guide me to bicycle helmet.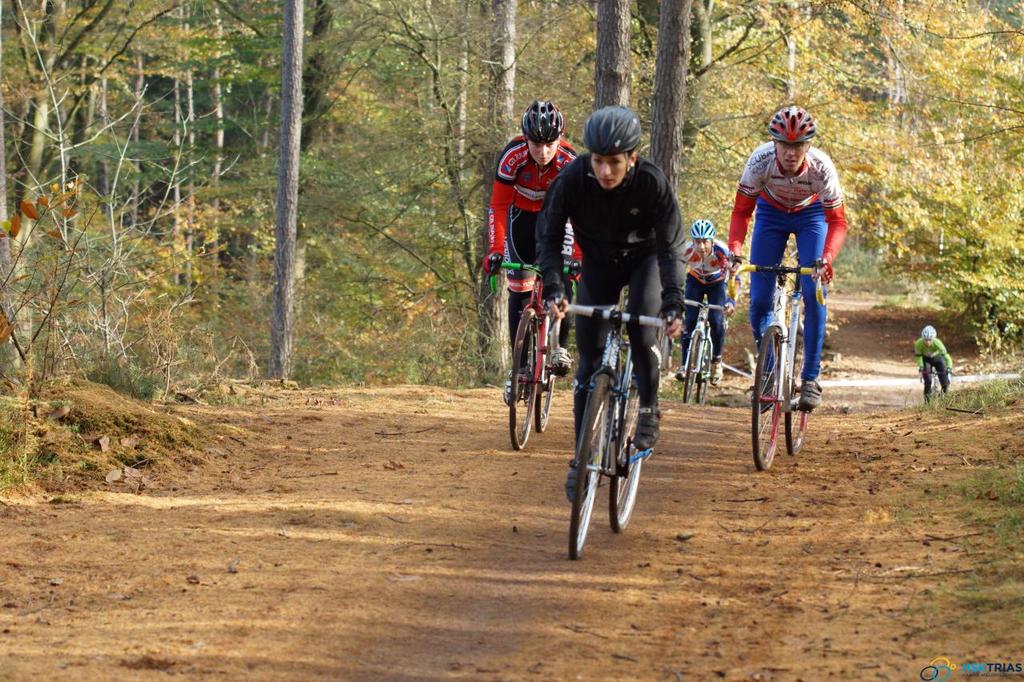
Guidance: 525/98/560/147.
